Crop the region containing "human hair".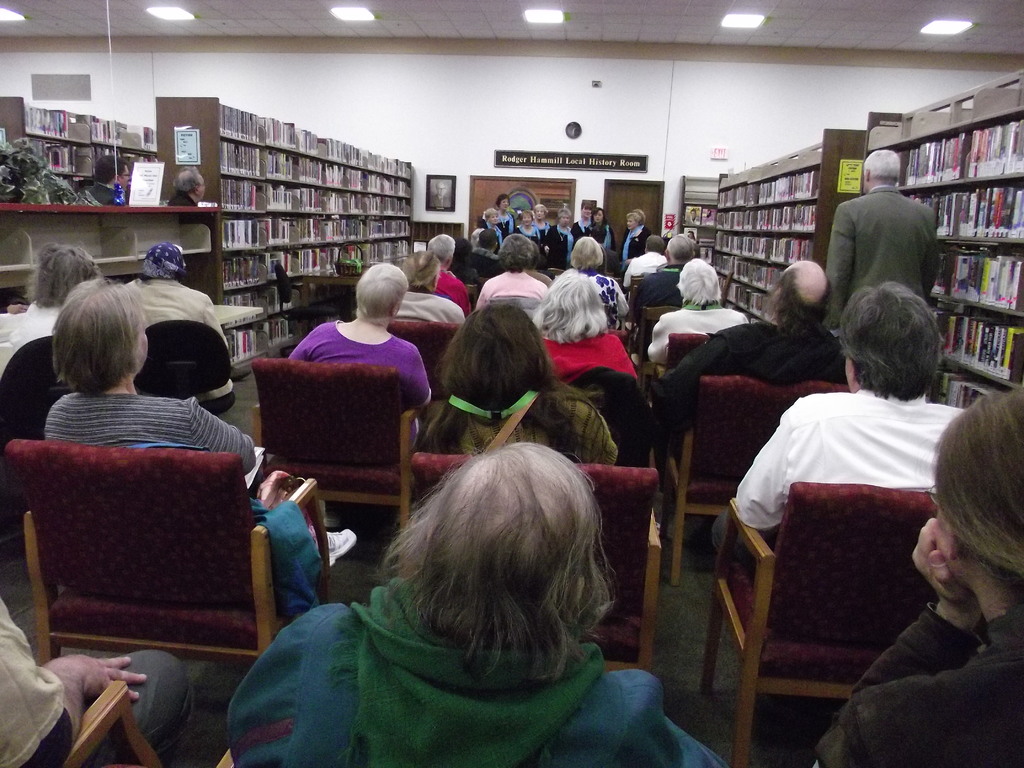
Crop region: BBox(678, 257, 721, 303).
